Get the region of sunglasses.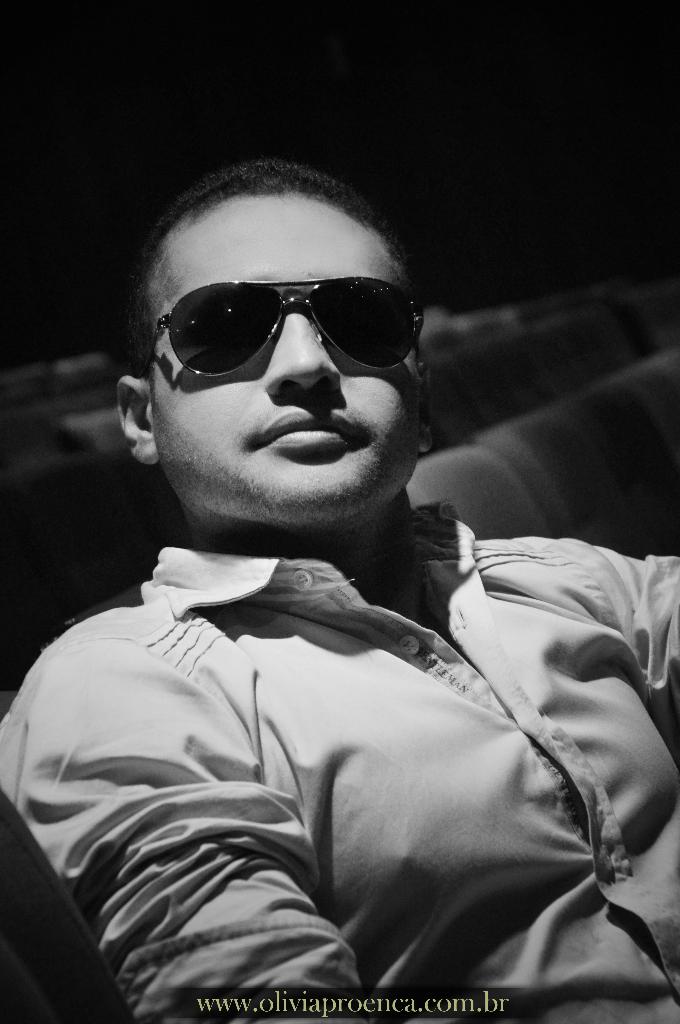
region(131, 278, 428, 376).
